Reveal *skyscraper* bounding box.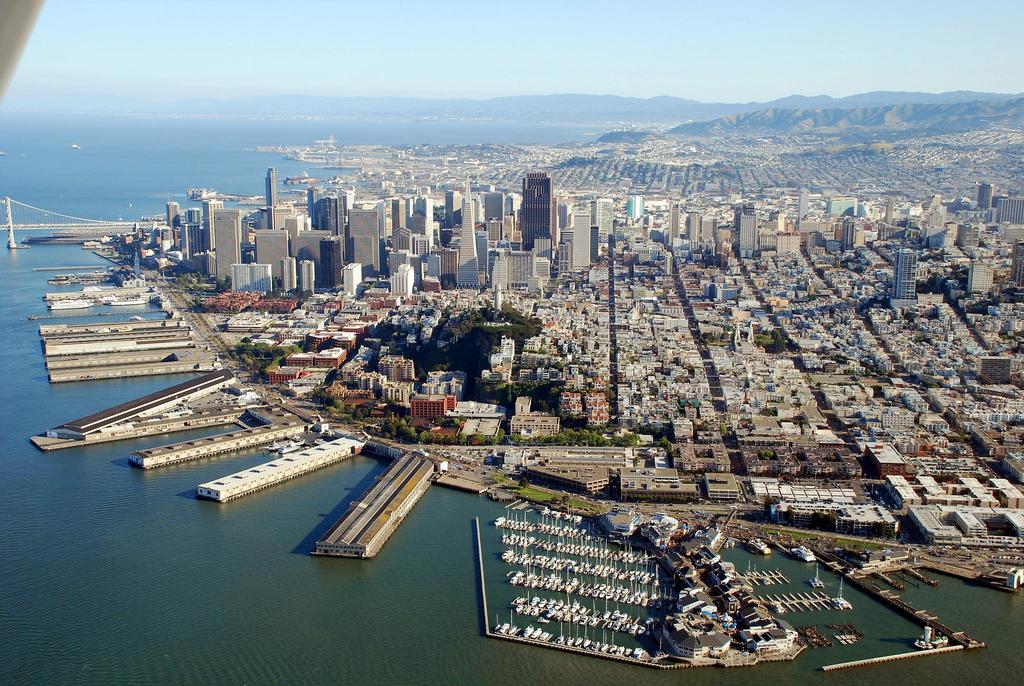
Revealed: 1007,243,1023,284.
